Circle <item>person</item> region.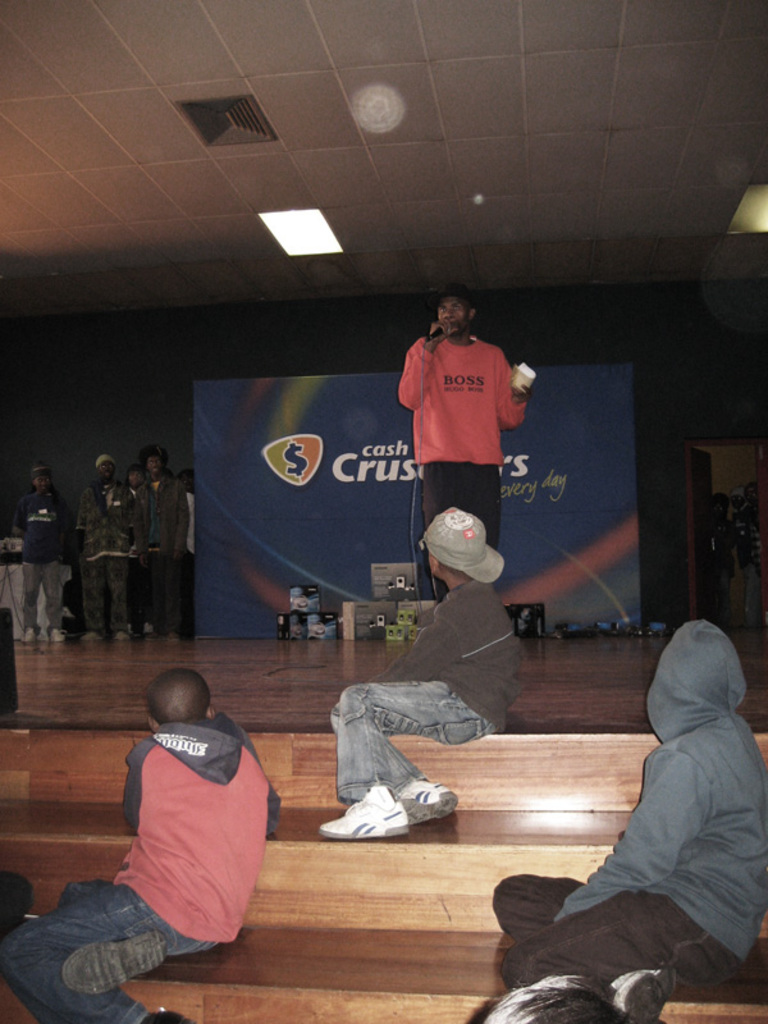
Region: [x1=9, y1=664, x2=289, y2=1023].
